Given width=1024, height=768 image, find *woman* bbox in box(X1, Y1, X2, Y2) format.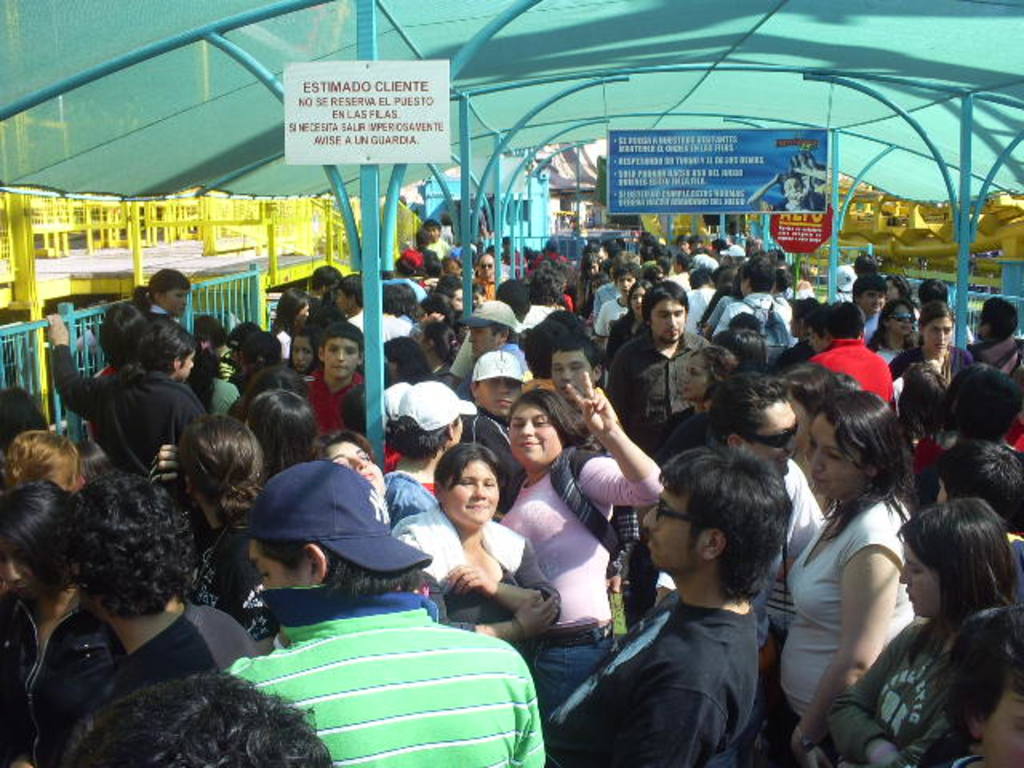
box(774, 389, 914, 766).
